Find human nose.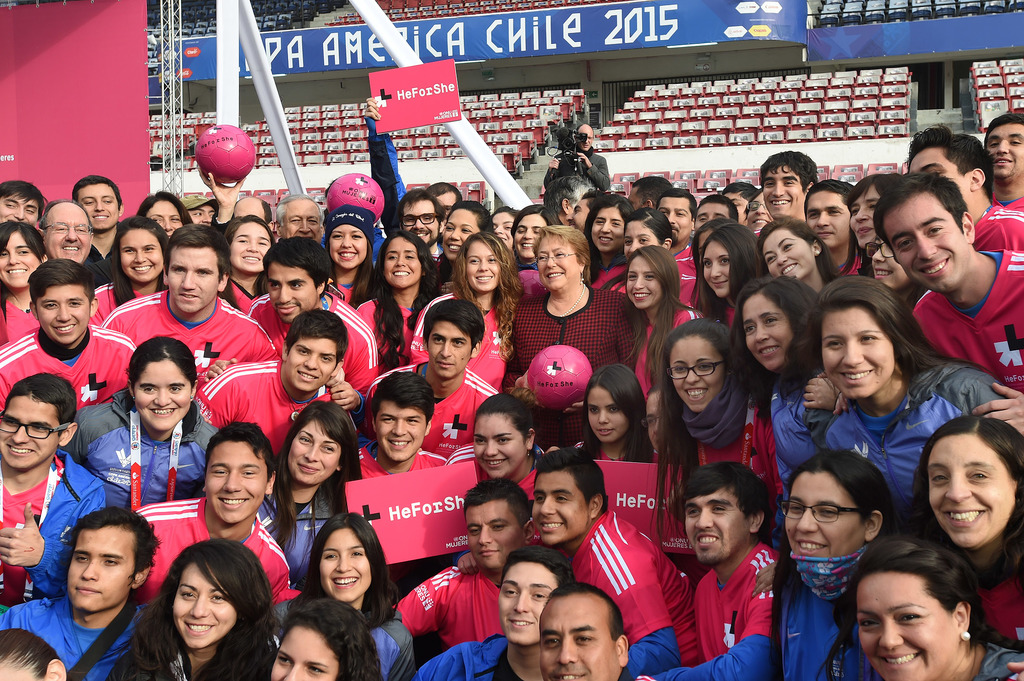
435:343:452:357.
